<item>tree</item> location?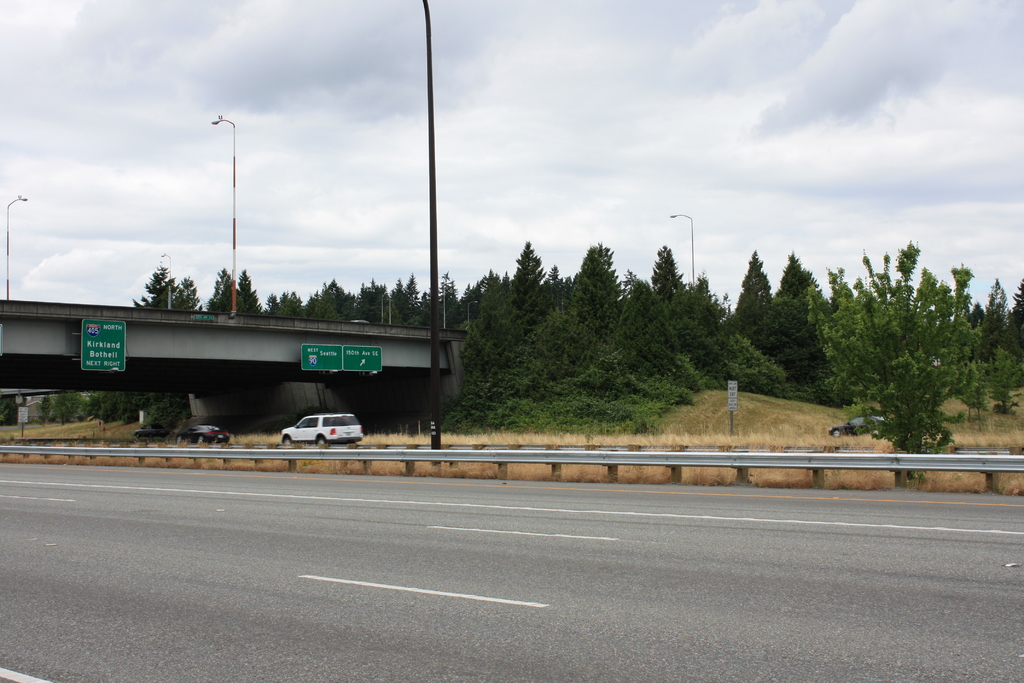
972:278:1011:379
